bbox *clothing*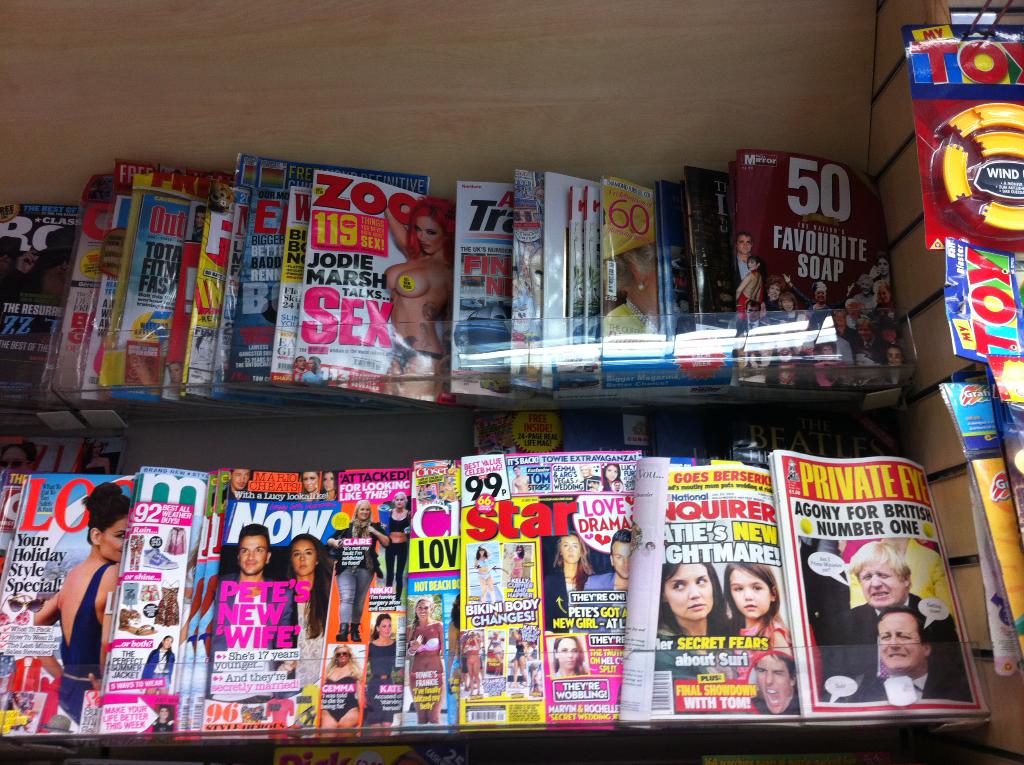
x1=214, y1=574, x2=284, y2=657
